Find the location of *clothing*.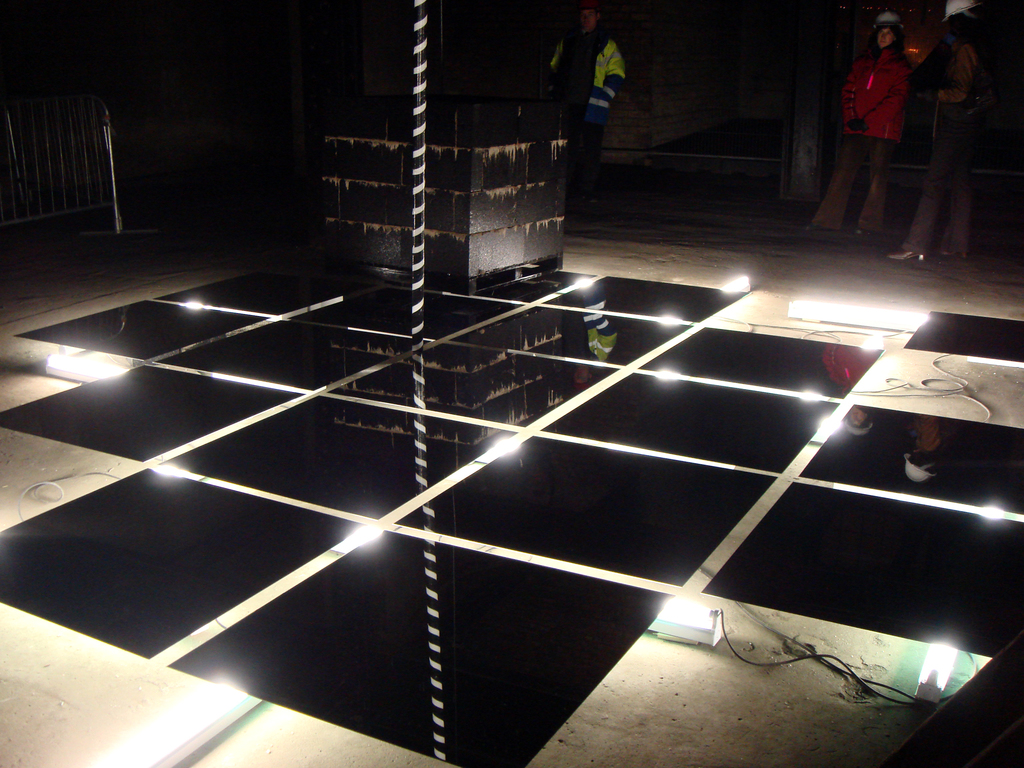
Location: [547,28,622,199].
